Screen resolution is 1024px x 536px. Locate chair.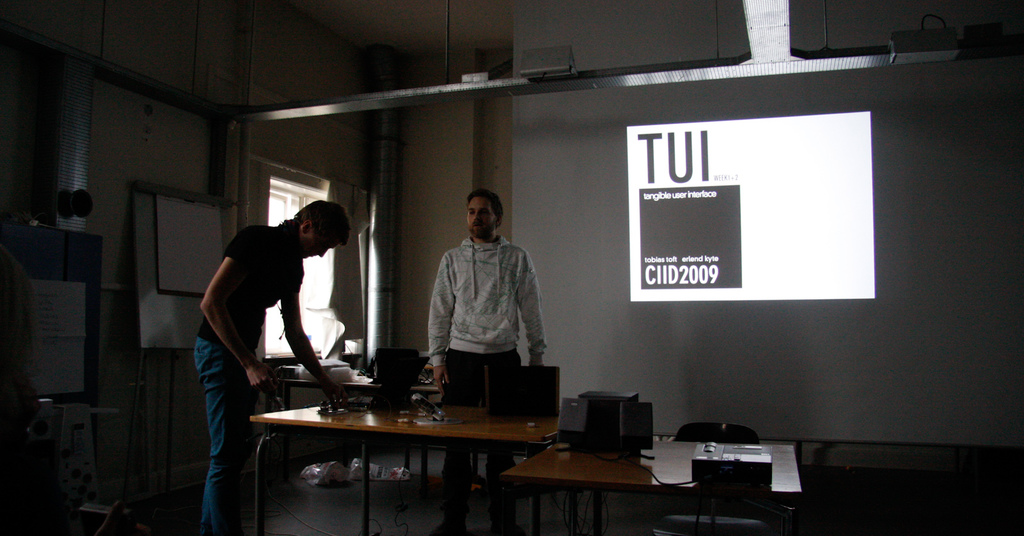
Rect(452, 366, 564, 535).
